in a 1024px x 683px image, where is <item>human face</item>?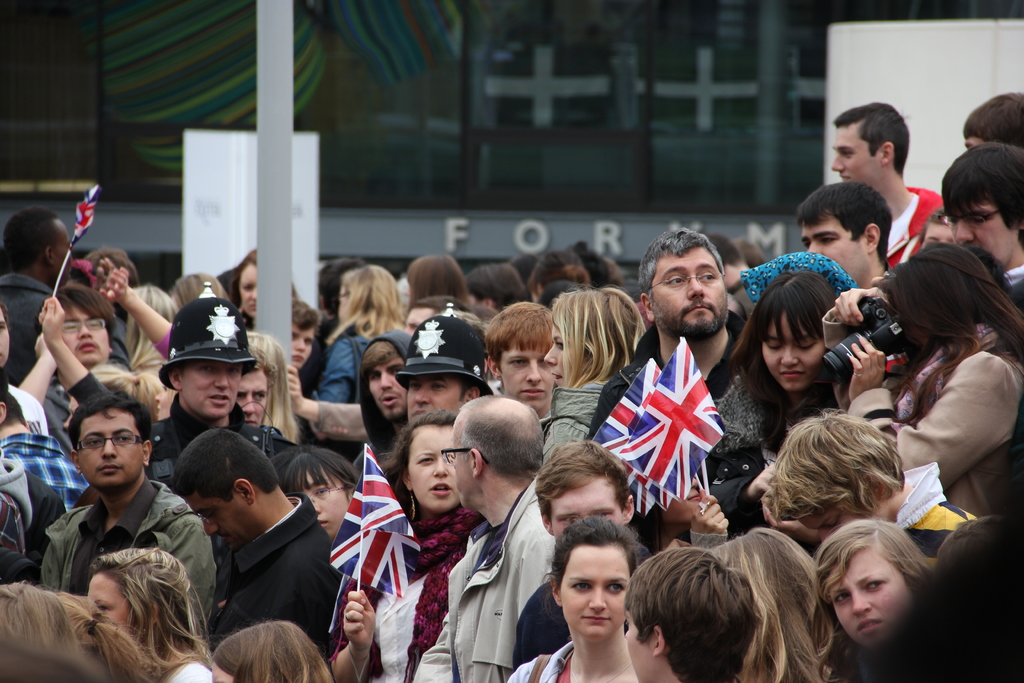
BBox(239, 263, 256, 317).
